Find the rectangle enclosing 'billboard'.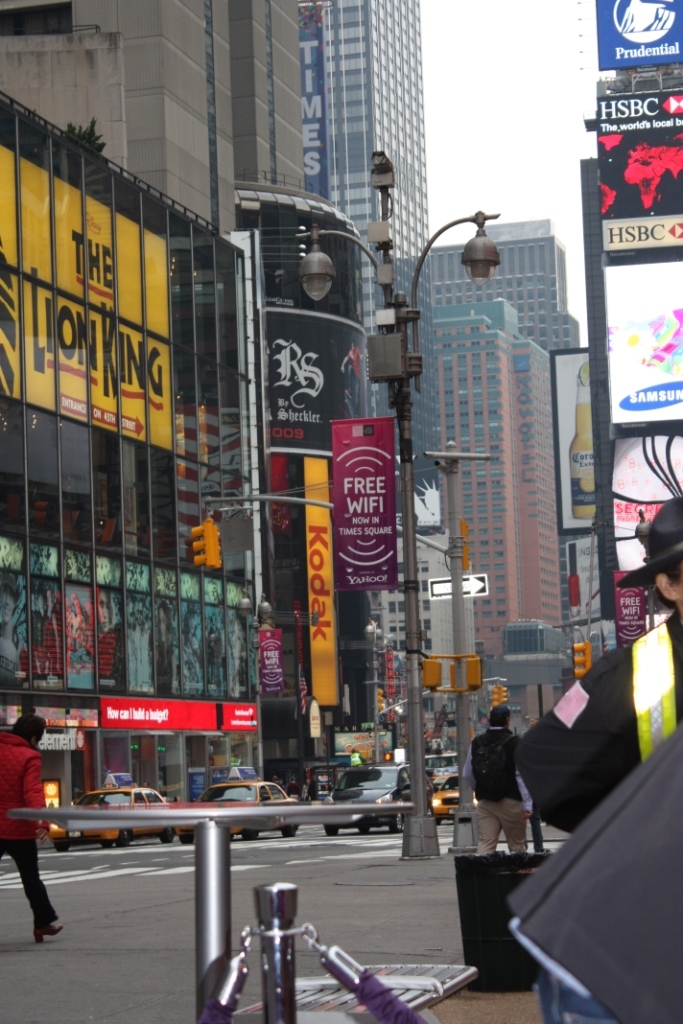
[x1=600, y1=88, x2=682, y2=247].
